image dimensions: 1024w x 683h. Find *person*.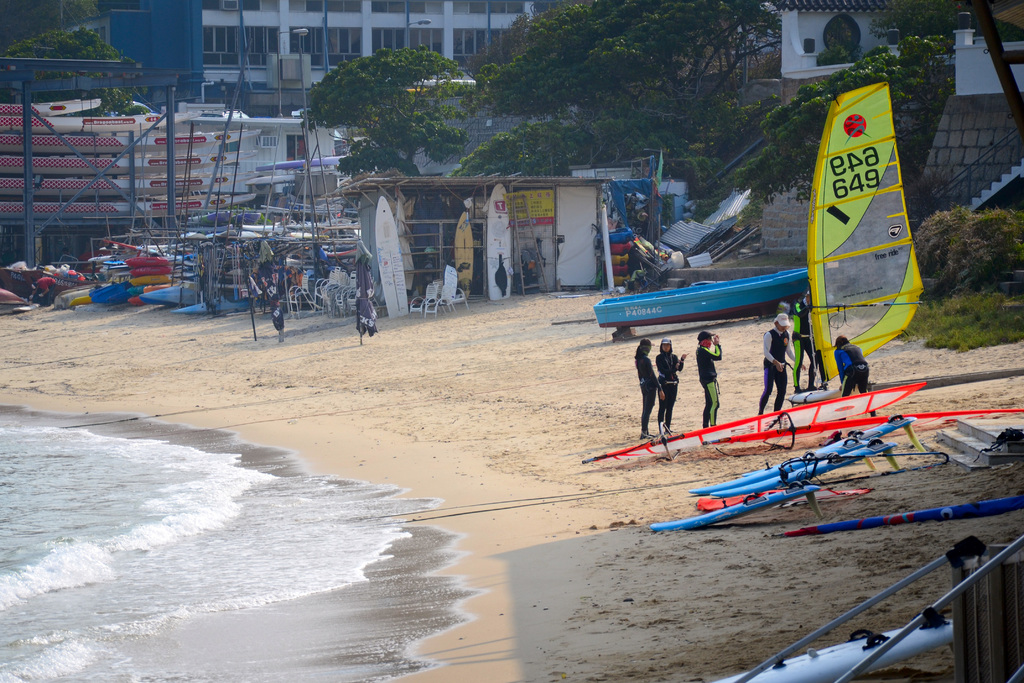
694,329,724,427.
